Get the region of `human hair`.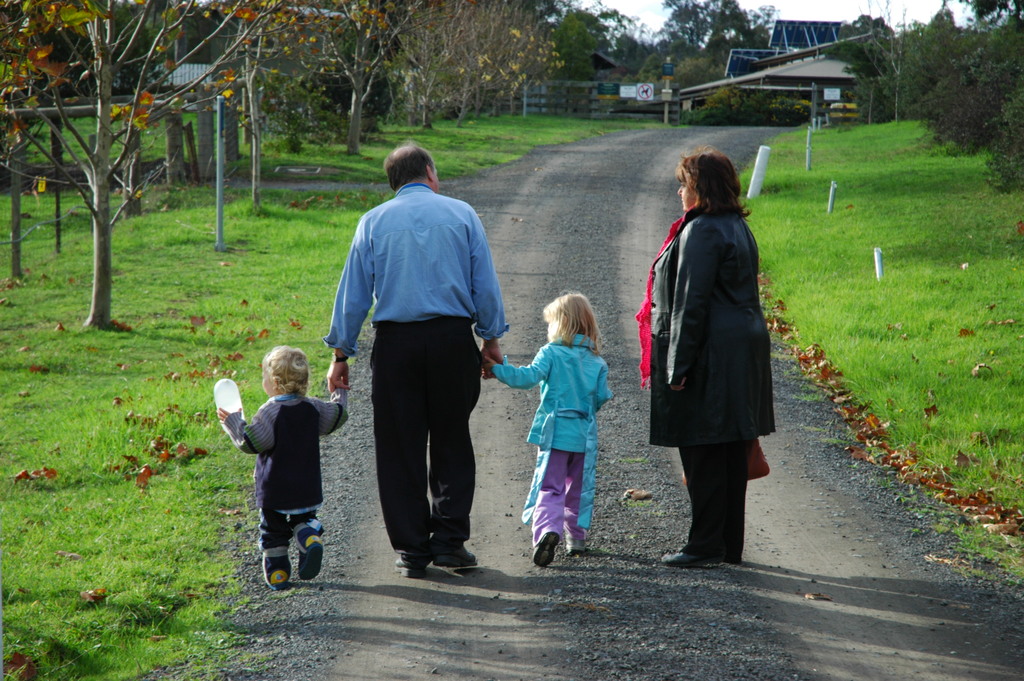
<region>264, 343, 308, 395</region>.
